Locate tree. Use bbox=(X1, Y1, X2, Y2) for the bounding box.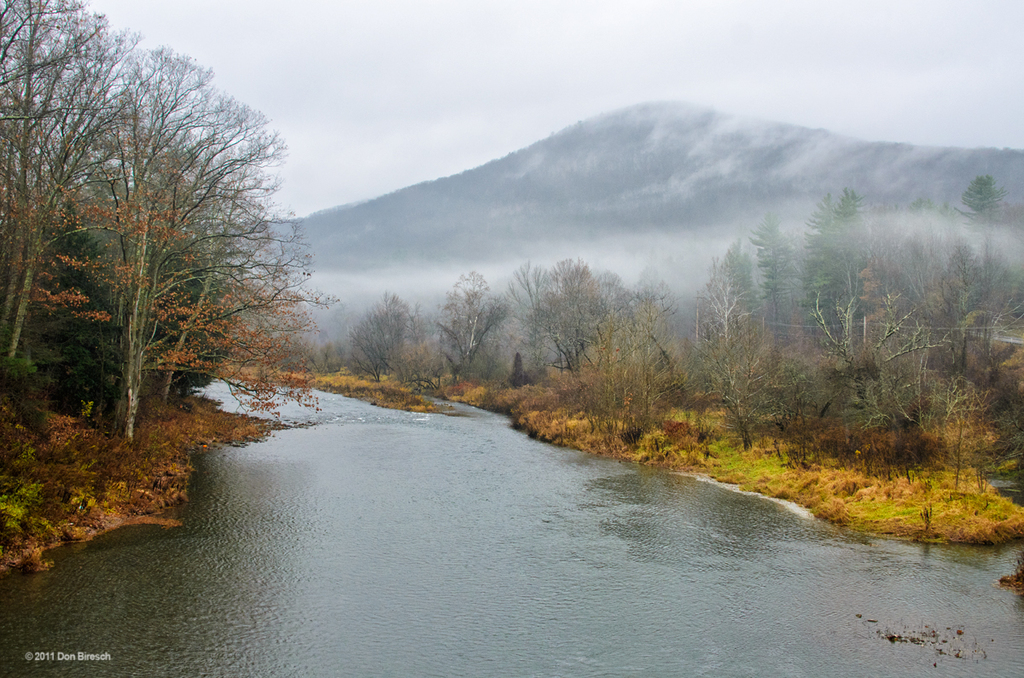
bbox=(742, 204, 806, 349).
